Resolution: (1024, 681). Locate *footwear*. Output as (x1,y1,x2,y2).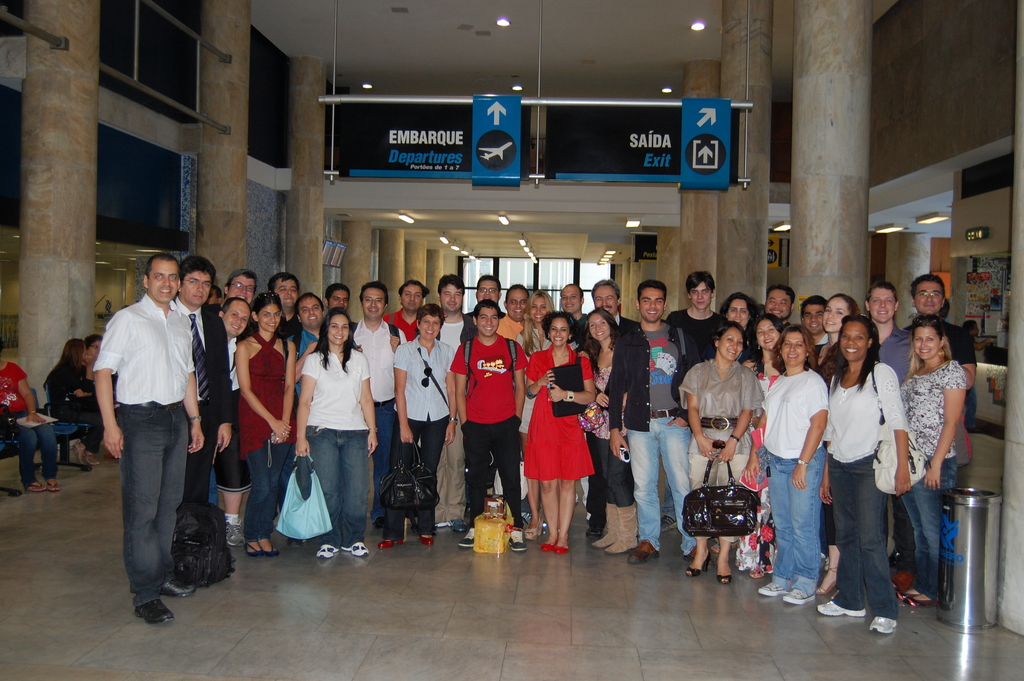
(163,579,198,597).
